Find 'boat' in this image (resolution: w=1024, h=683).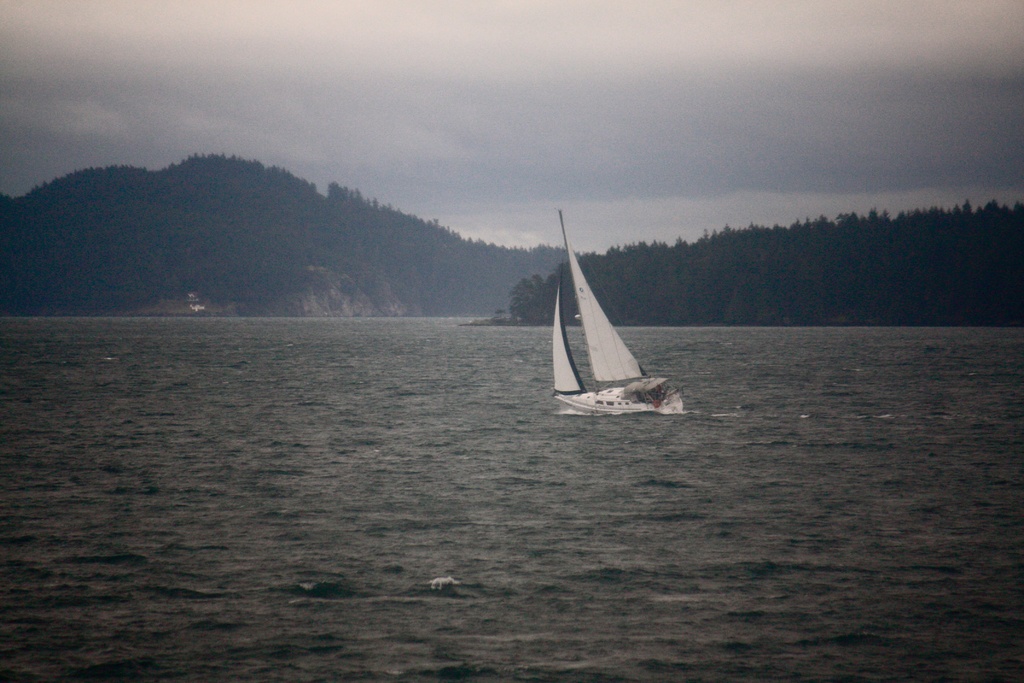
[538,225,701,433].
